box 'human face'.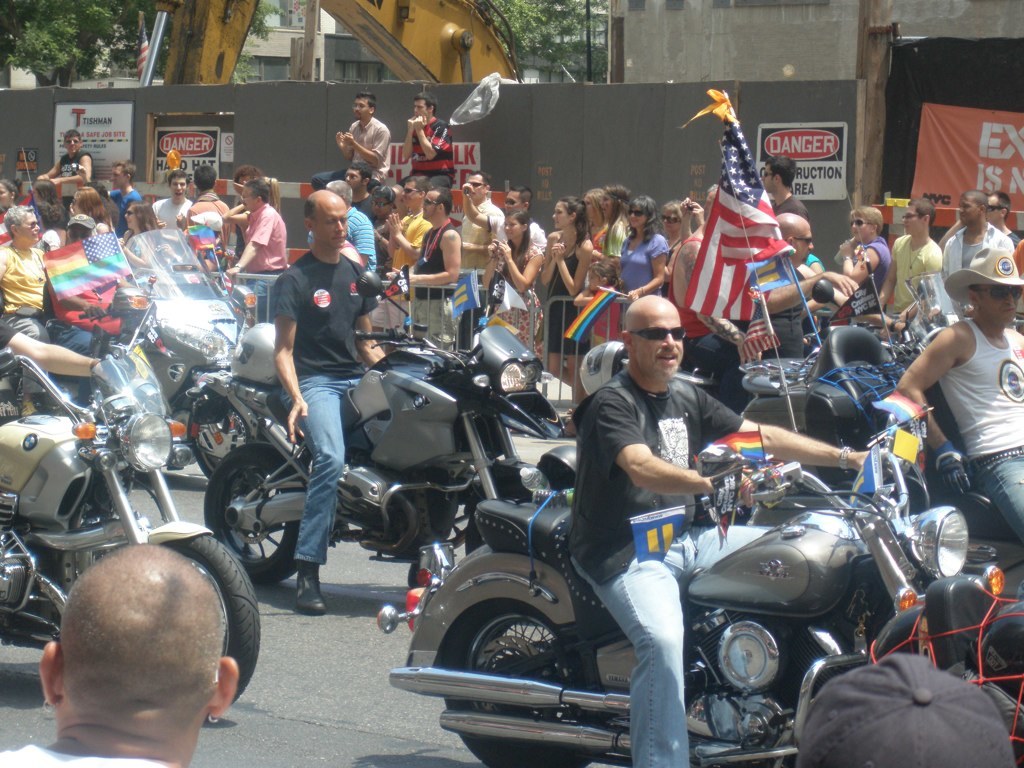
select_region(0, 183, 11, 207).
